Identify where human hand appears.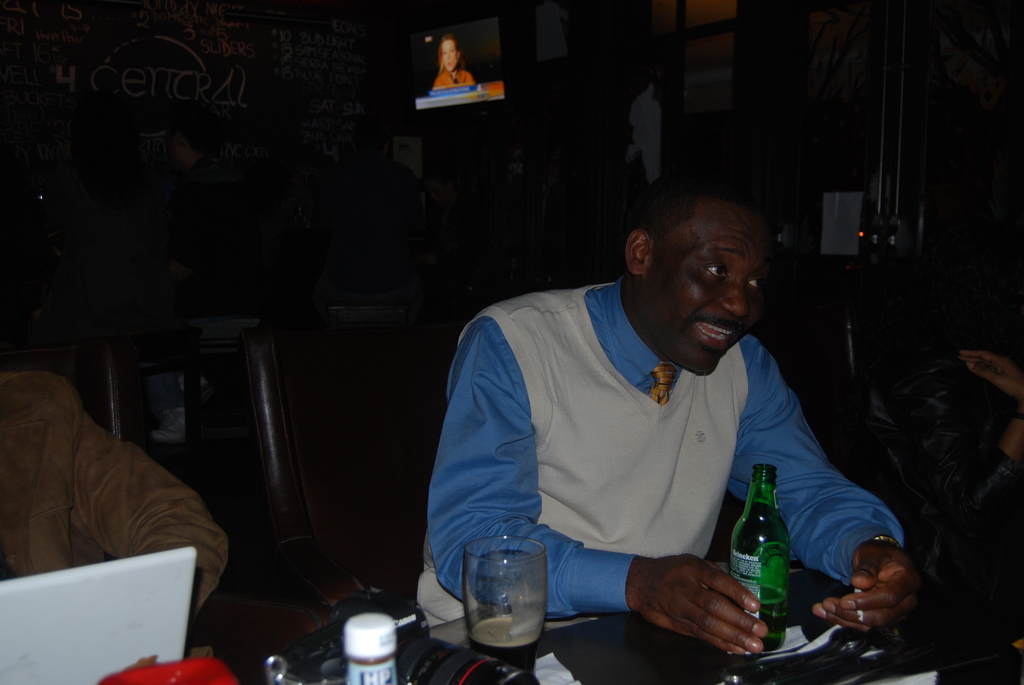
Appears at {"x1": 954, "y1": 350, "x2": 1023, "y2": 397}.
